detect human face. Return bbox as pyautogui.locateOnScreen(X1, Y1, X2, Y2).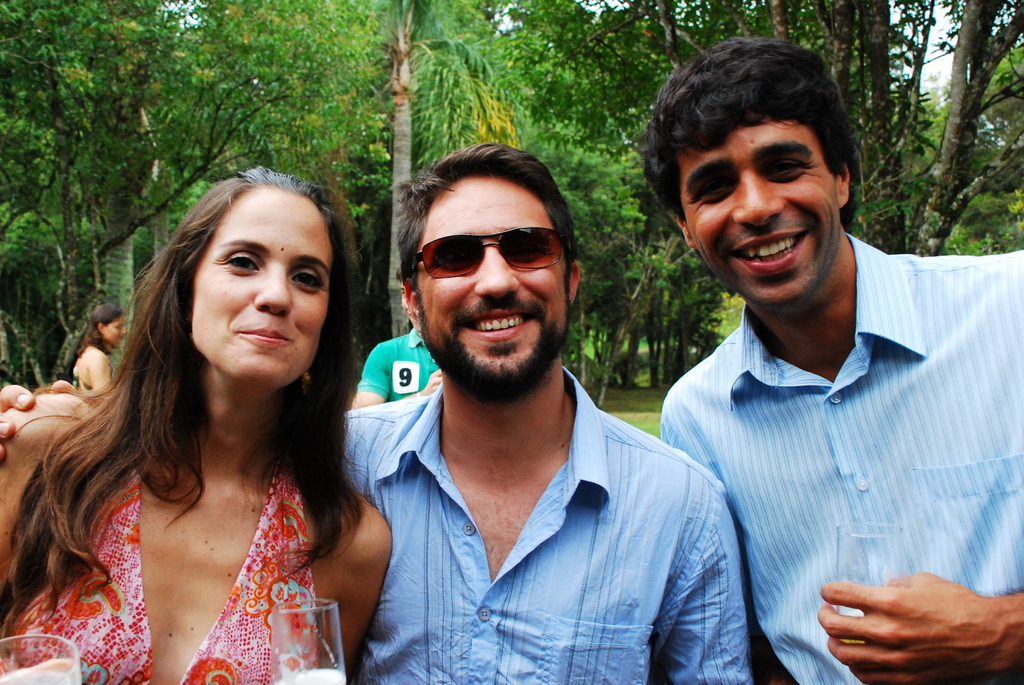
pyautogui.locateOnScreen(95, 304, 133, 355).
